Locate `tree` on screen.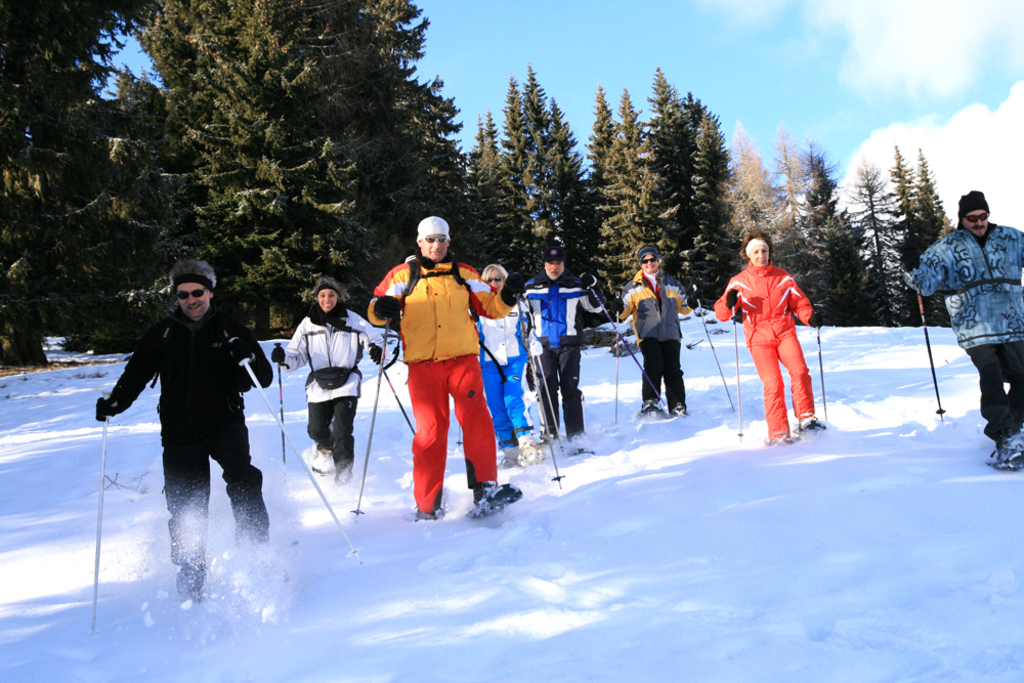
On screen at {"left": 773, "top": 129, "right": 839, "bottom": 329}.
